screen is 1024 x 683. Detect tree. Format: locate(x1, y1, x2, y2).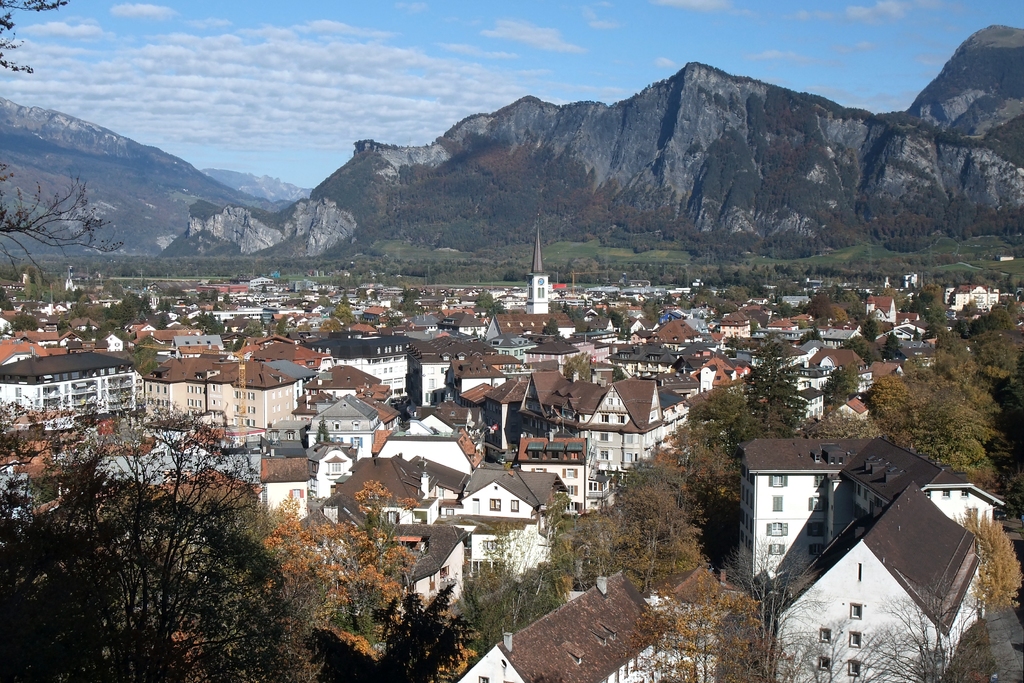
locate(824, 366, 860, 407).
